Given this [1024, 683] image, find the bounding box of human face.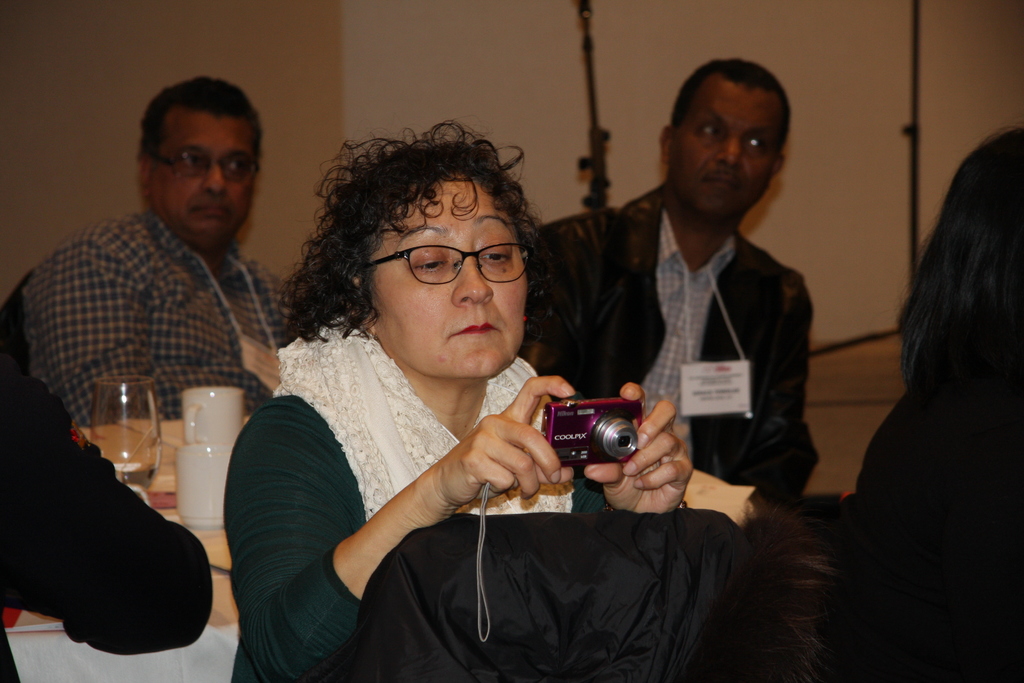
151/115/257/244.
